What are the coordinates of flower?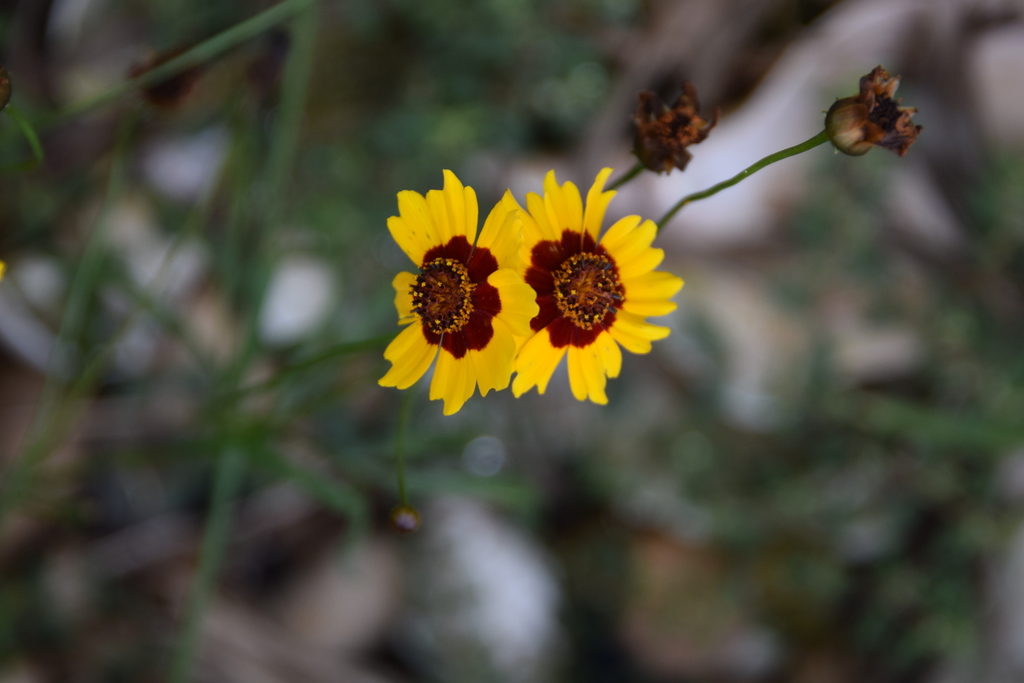
<bbox>499, 172, 675, 400</bbox>.
